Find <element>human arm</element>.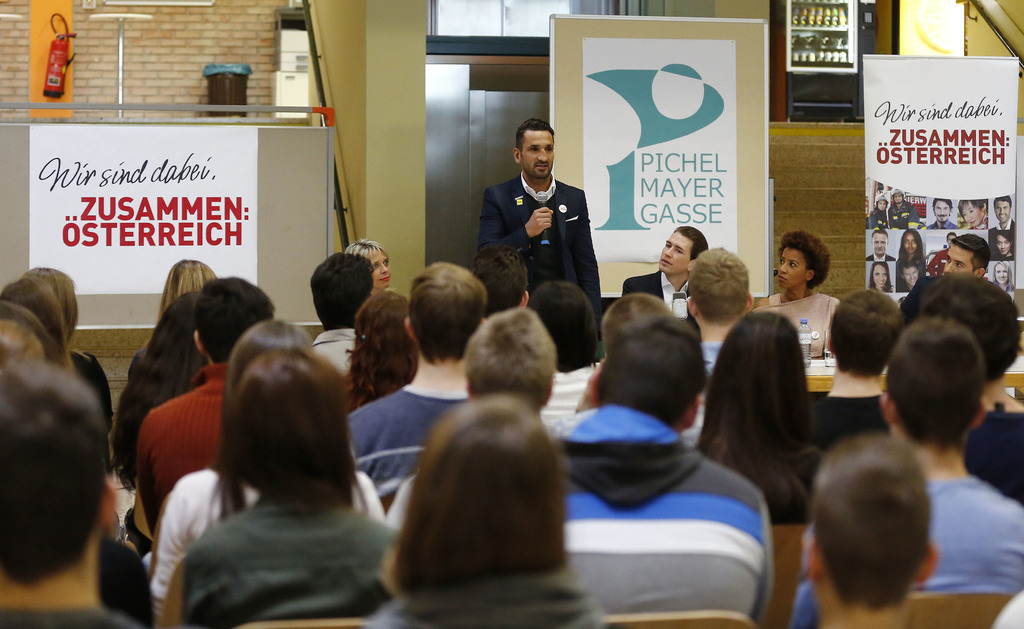
select_region(134, 420, 171, 544).
